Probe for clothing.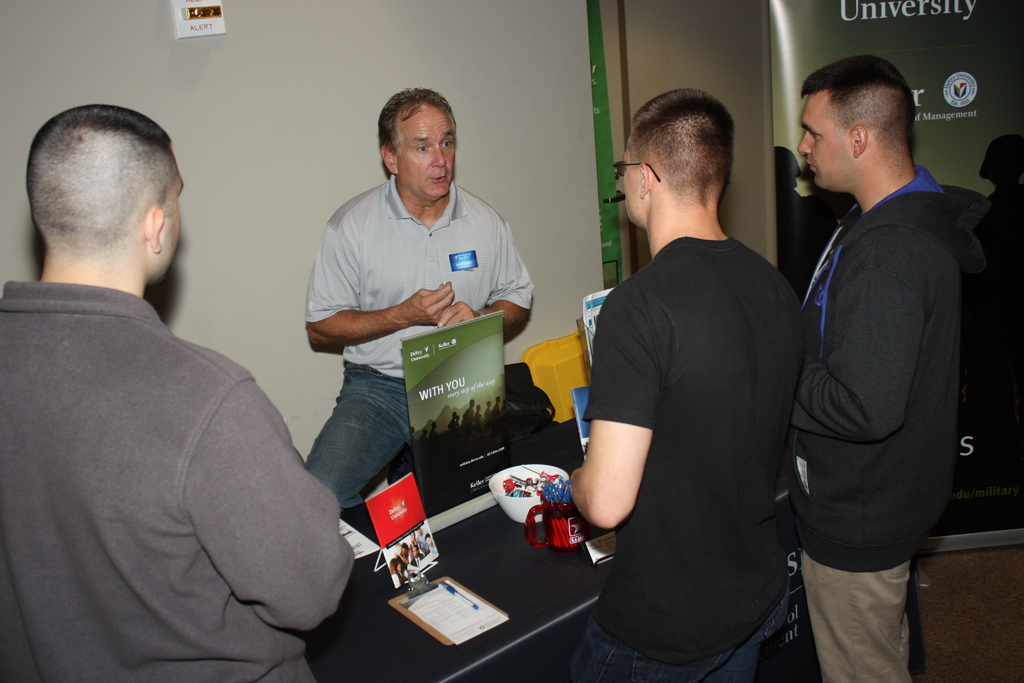
Probe result: 289,184,527,516.
